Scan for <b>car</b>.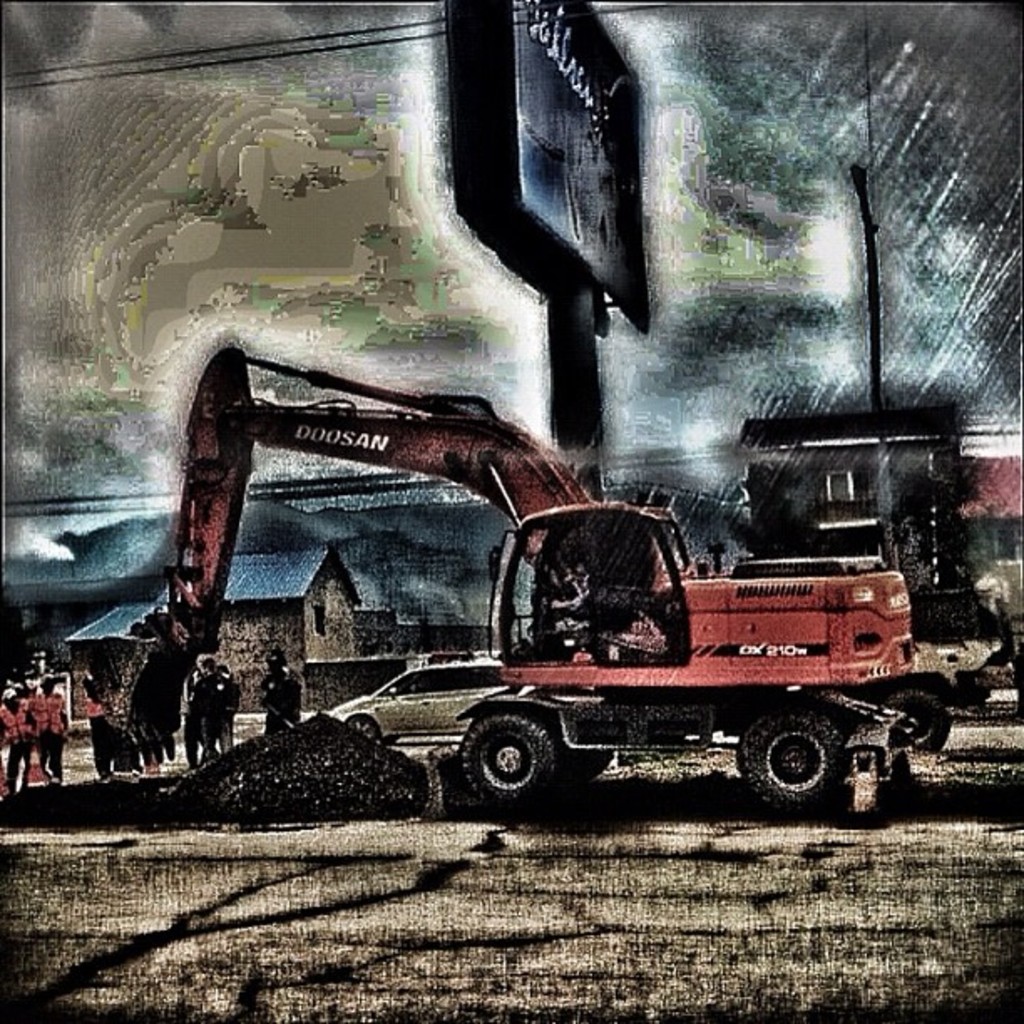
Scan result: bbox=[340, 659, 507, 751].
